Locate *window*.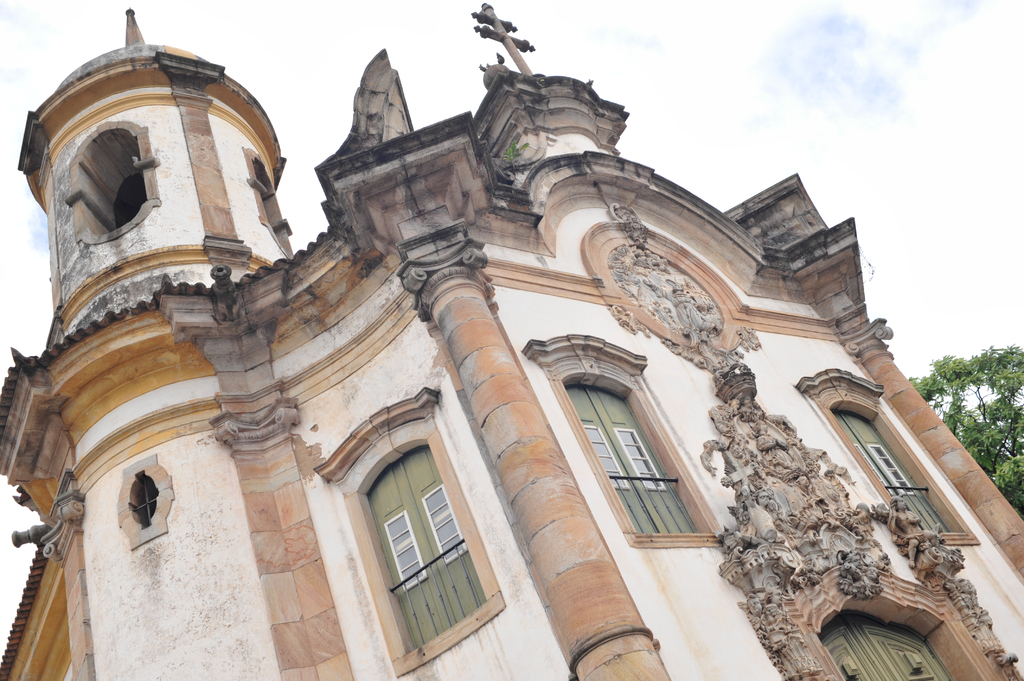
Bounding box: bbox(360, 428, 500, 669).
